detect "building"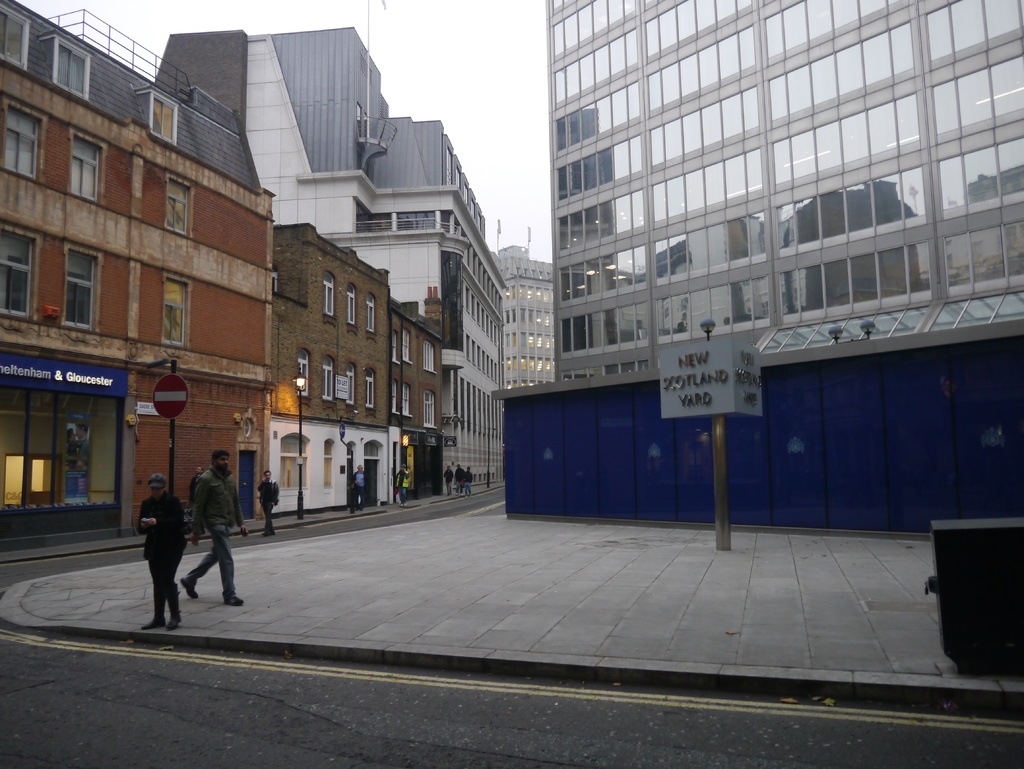
BBox(276, 223, 389, 518)
